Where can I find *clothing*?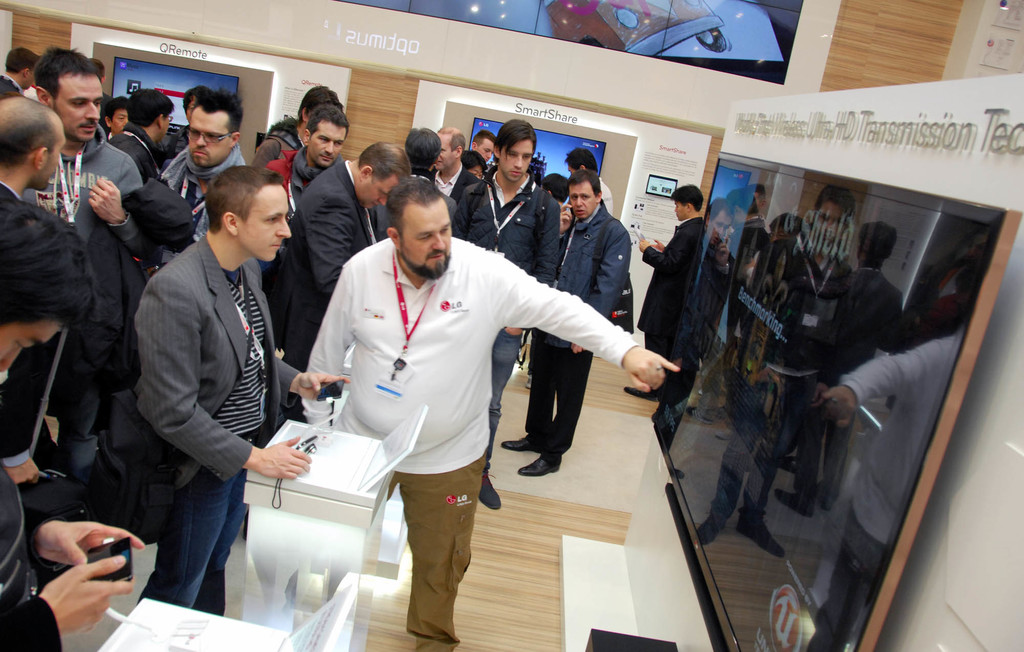
You can find it at 271:190:603:567.
